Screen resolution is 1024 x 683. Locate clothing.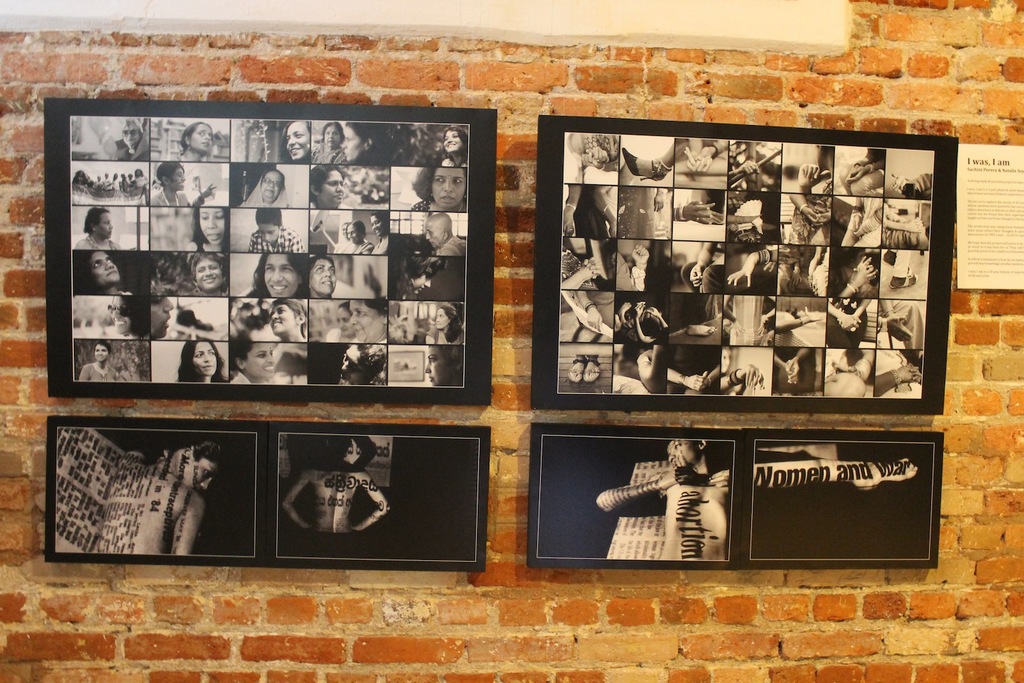
(147,189,192,208).
